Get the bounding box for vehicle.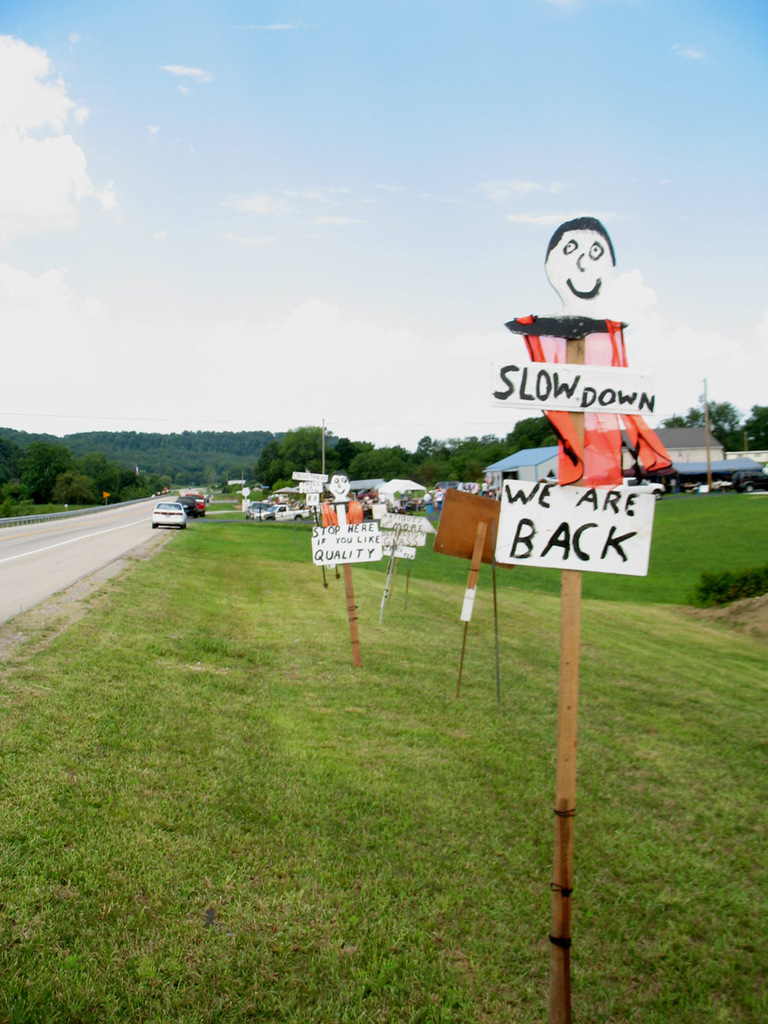
[left=250, top=500, right=321, bottom=524].
